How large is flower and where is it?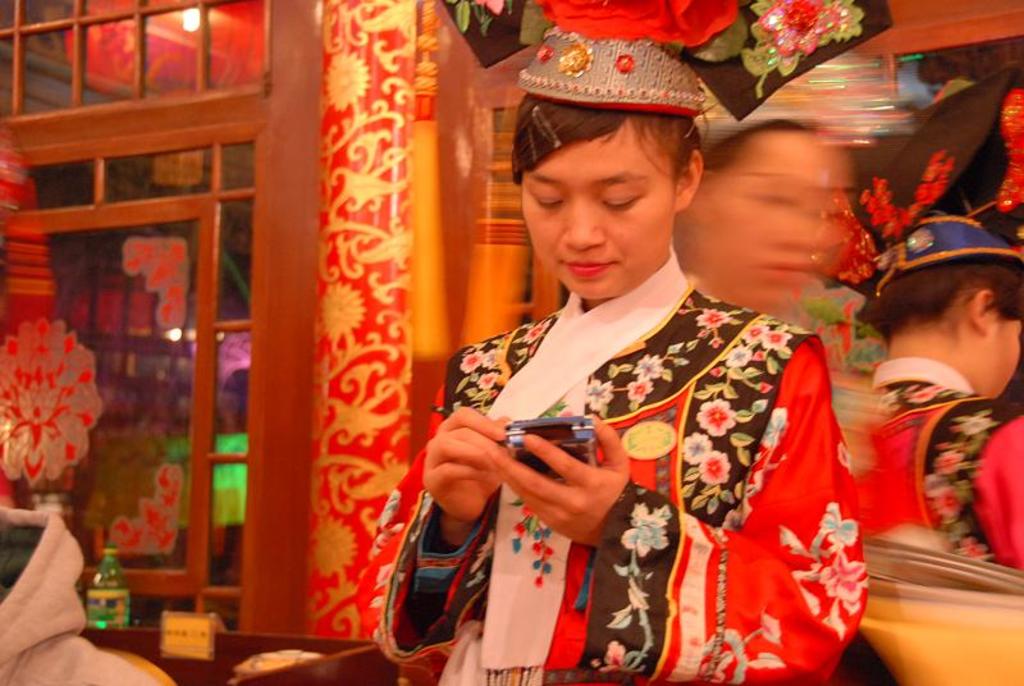
Bounding box: x1=965, y1=532, x2=989, y2=564.
